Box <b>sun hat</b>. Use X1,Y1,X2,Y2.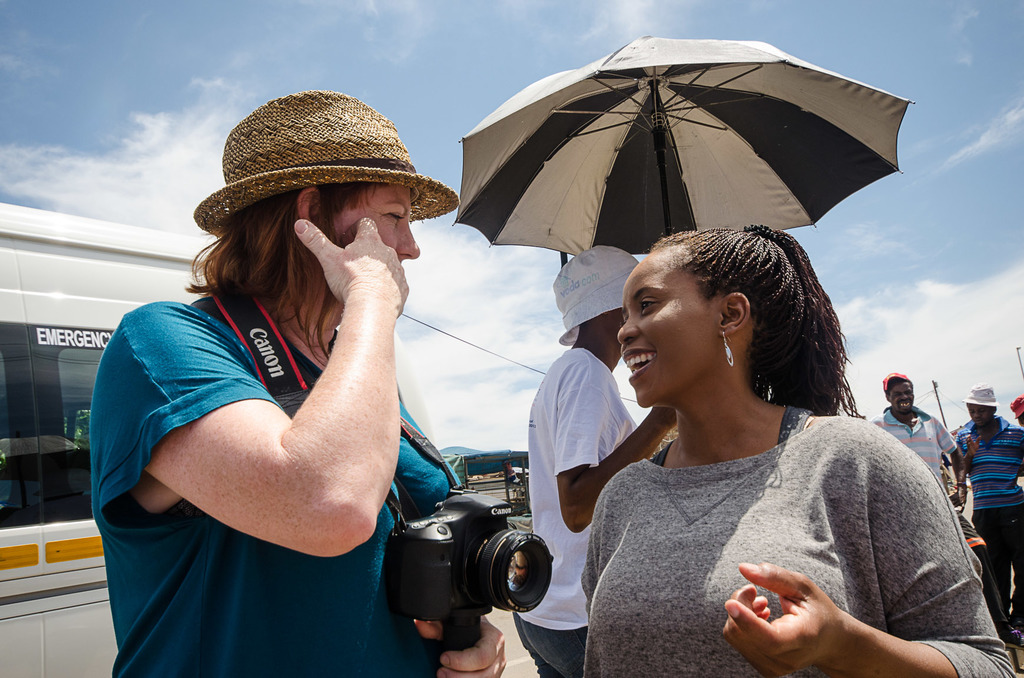
191,90,463,237.
